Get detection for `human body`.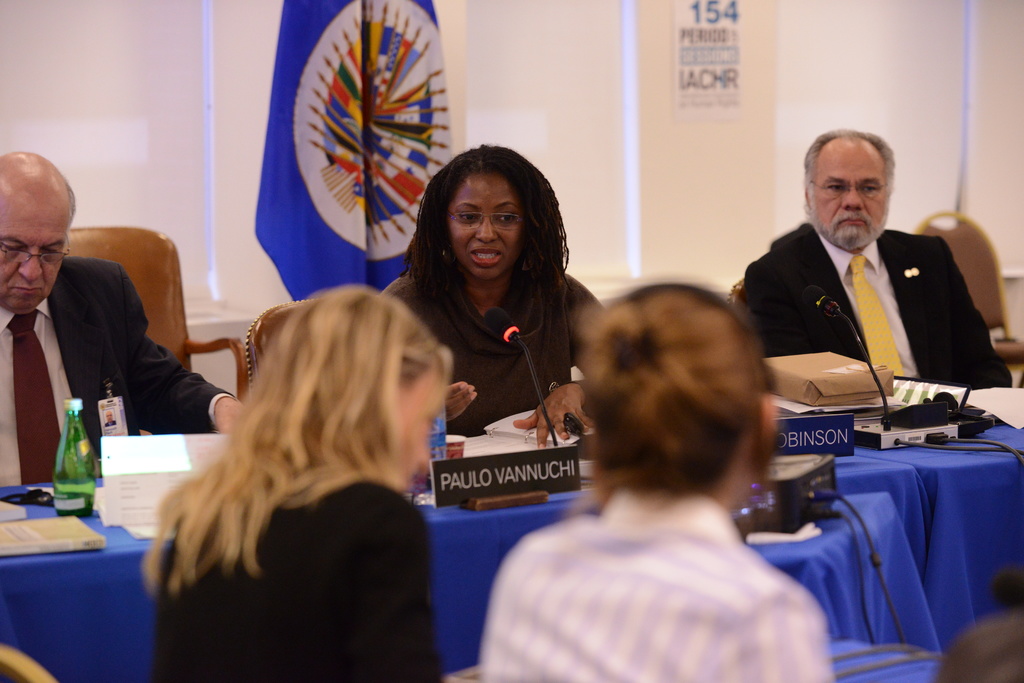
Detection: [728,129,1015,387].
